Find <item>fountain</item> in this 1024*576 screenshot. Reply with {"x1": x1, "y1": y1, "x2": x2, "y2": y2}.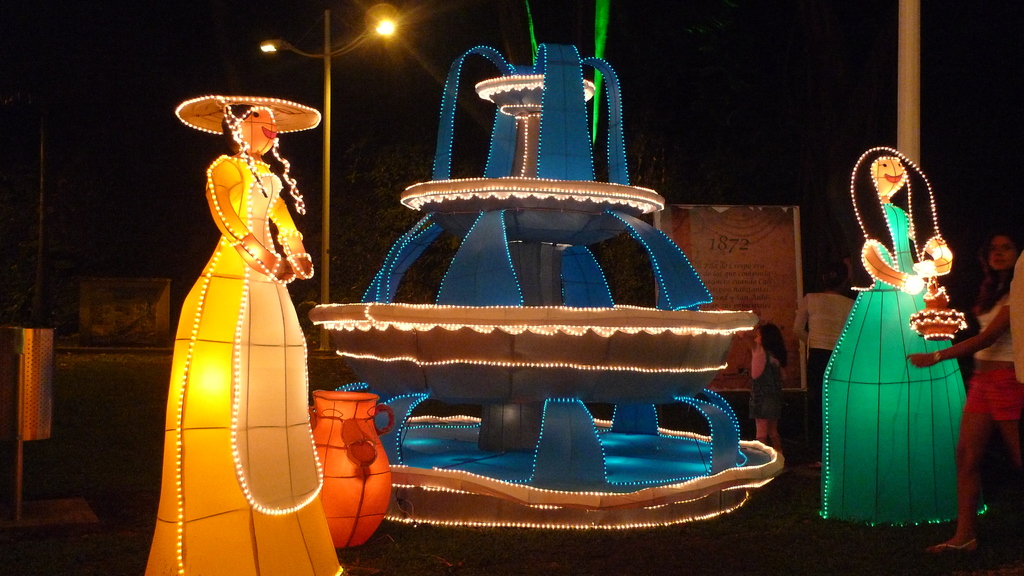
{"x1": 250, "y1": 0, "x2": 816, "y2": 561}.
